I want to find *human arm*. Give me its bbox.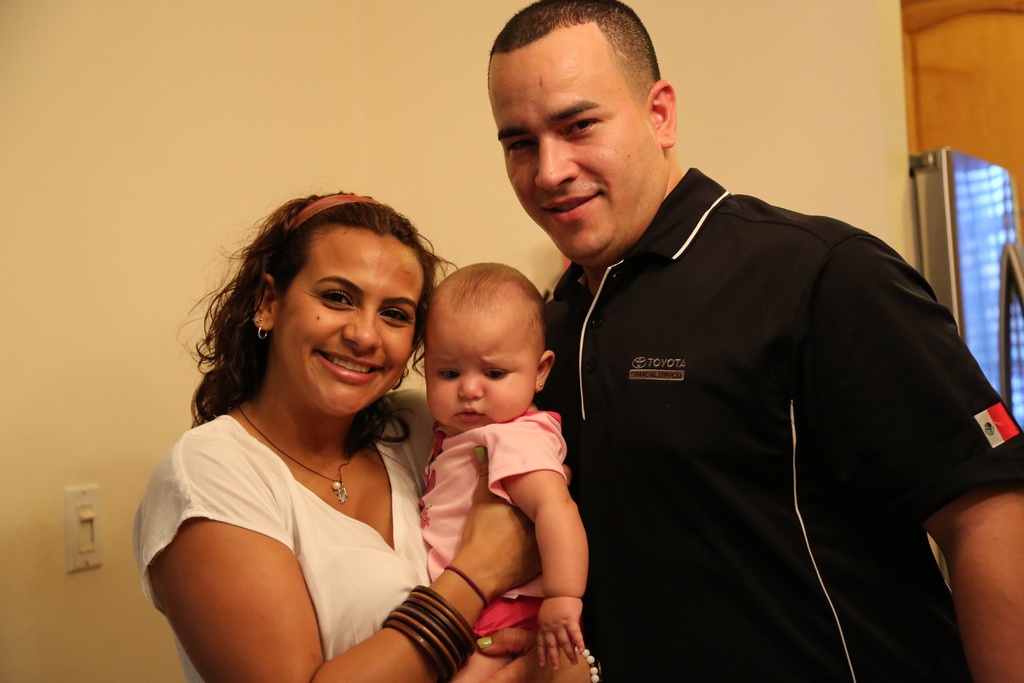
(477, 413, 607, 679).
